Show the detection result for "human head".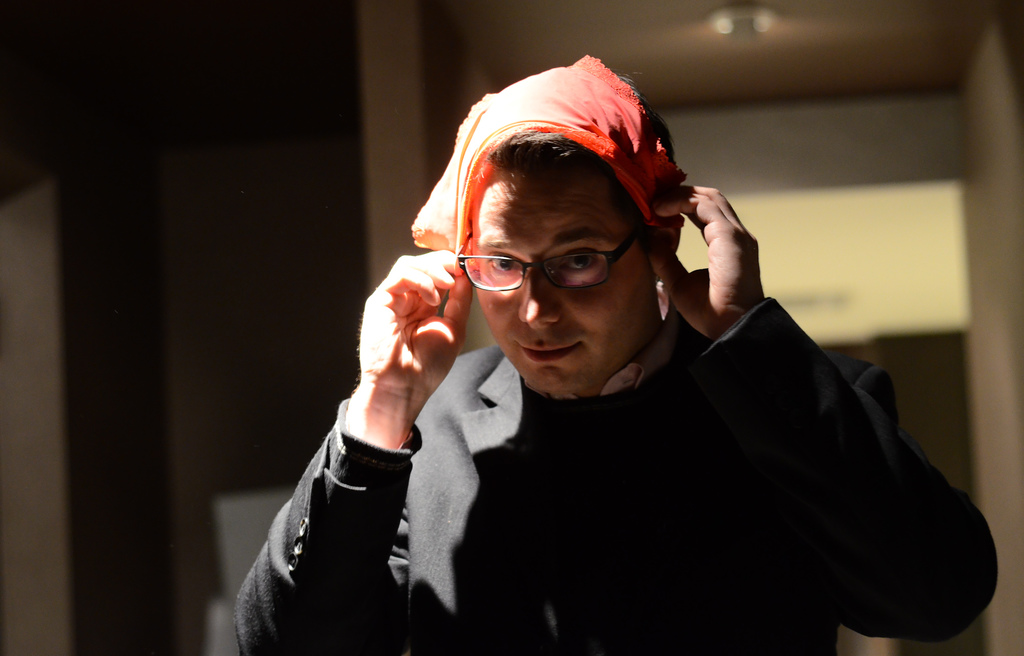
<box>415,64,687,400</box>.
